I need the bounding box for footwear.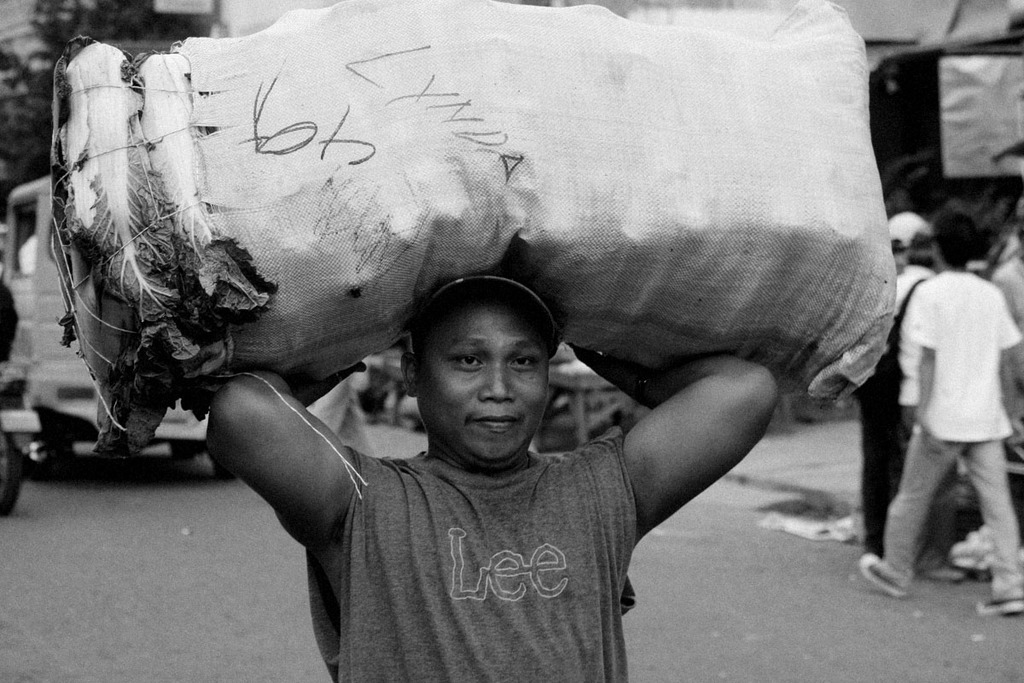
Here it is: [left=974, top=598, right=1023, bottom=620].
